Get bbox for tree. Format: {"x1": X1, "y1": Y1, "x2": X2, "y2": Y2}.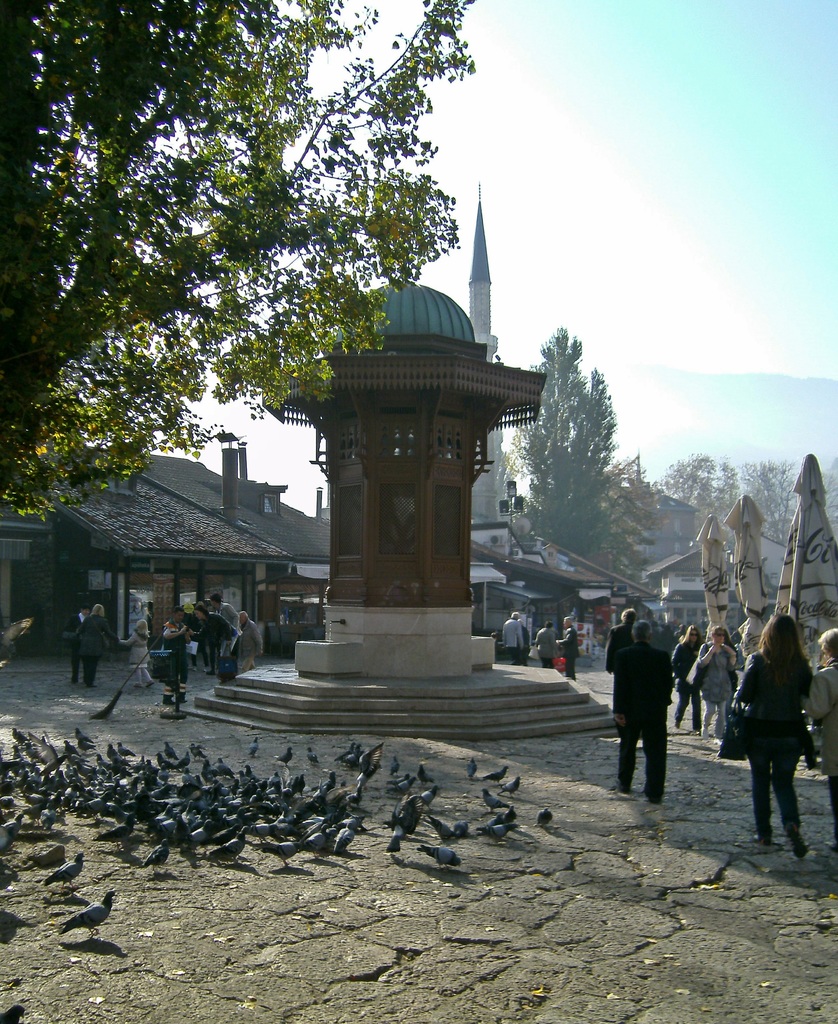
{"x1": 515, "y1": 337, "x2": 627, "y2": 554}.
